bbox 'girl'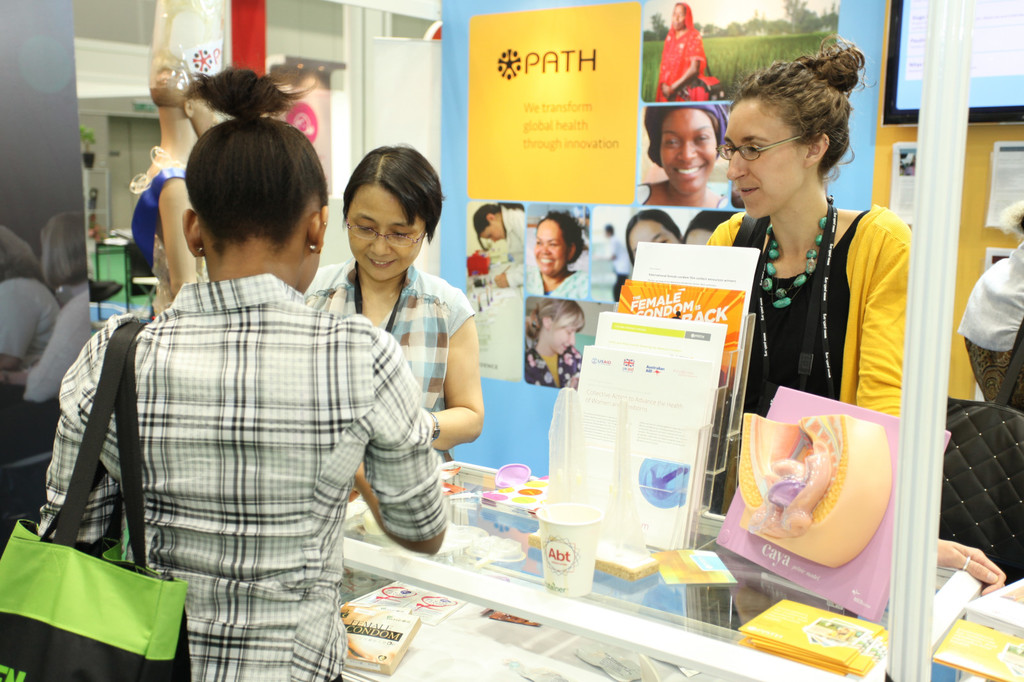
<bbox>636, 106, 739, 207</bbox>
